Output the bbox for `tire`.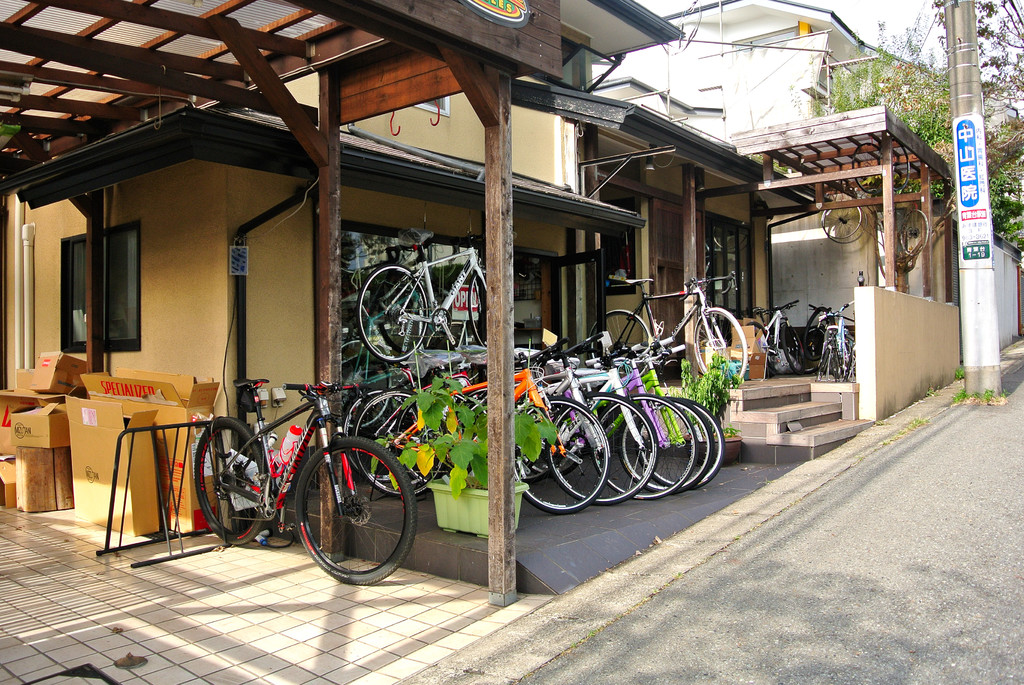
box=[548, 394, 657, 503].
